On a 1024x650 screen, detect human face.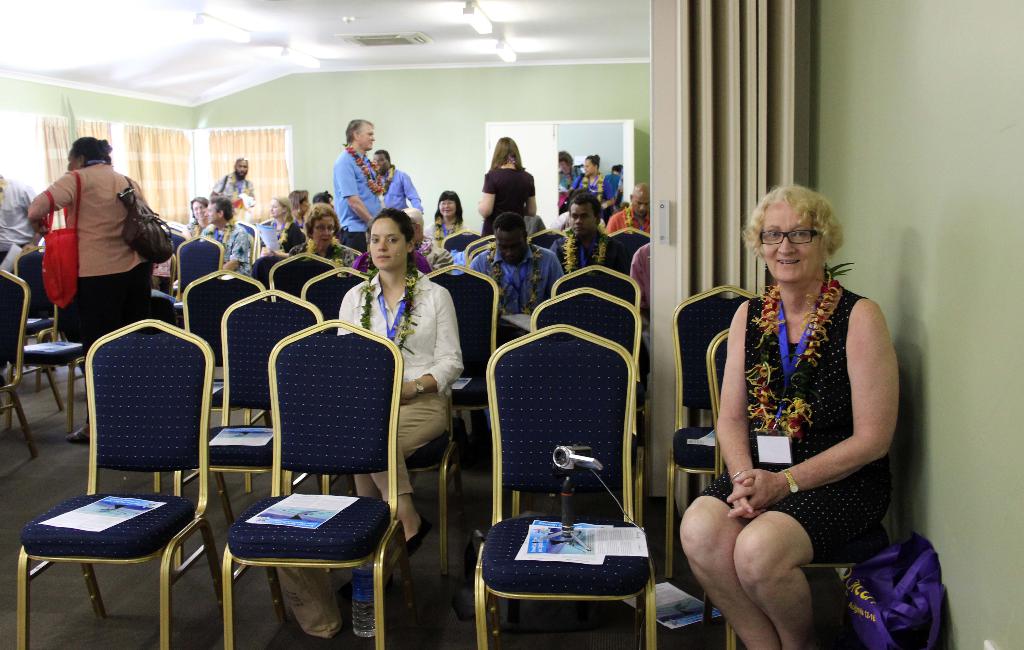
box=[581, 155, 597, 176].
